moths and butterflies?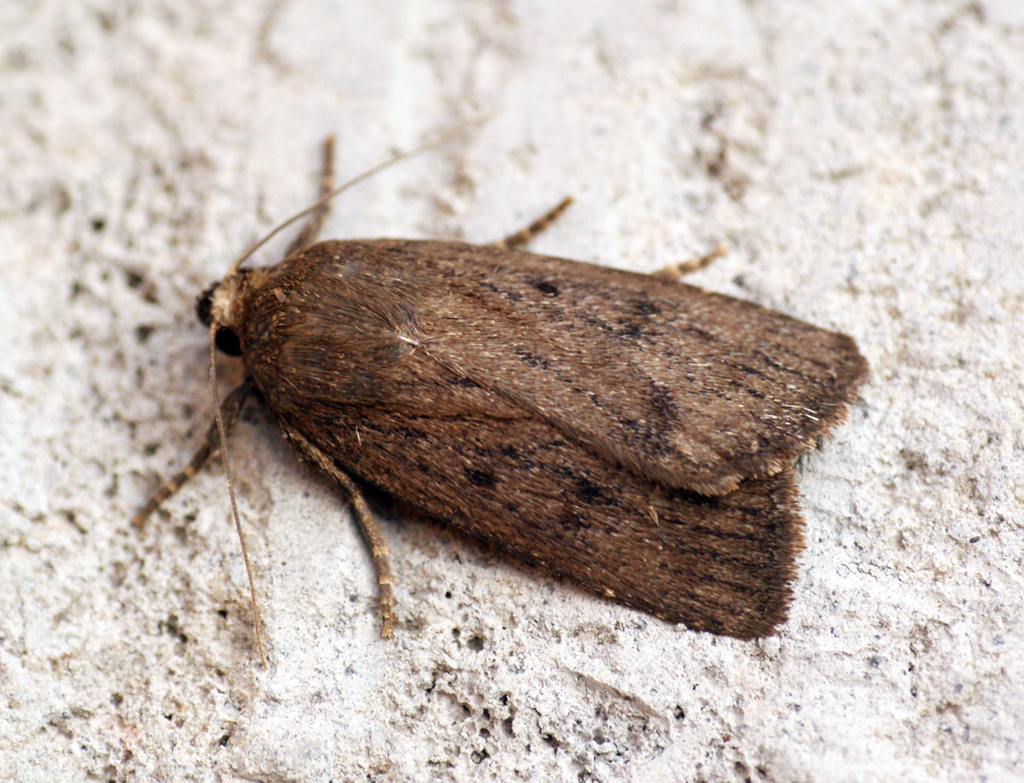
box=[130, 125, 878, 674]
